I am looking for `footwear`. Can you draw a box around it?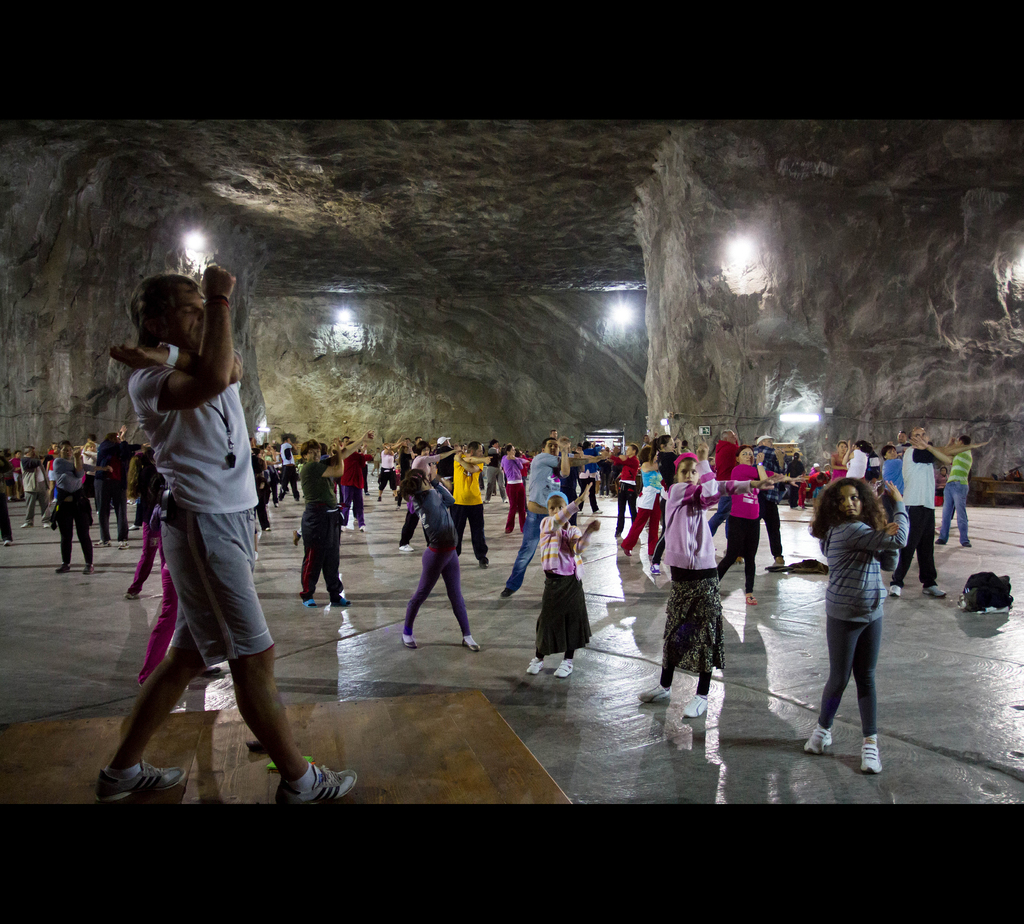
Sure, the bounding box is <bbox>117, 543, 127, 547</bbox>.
